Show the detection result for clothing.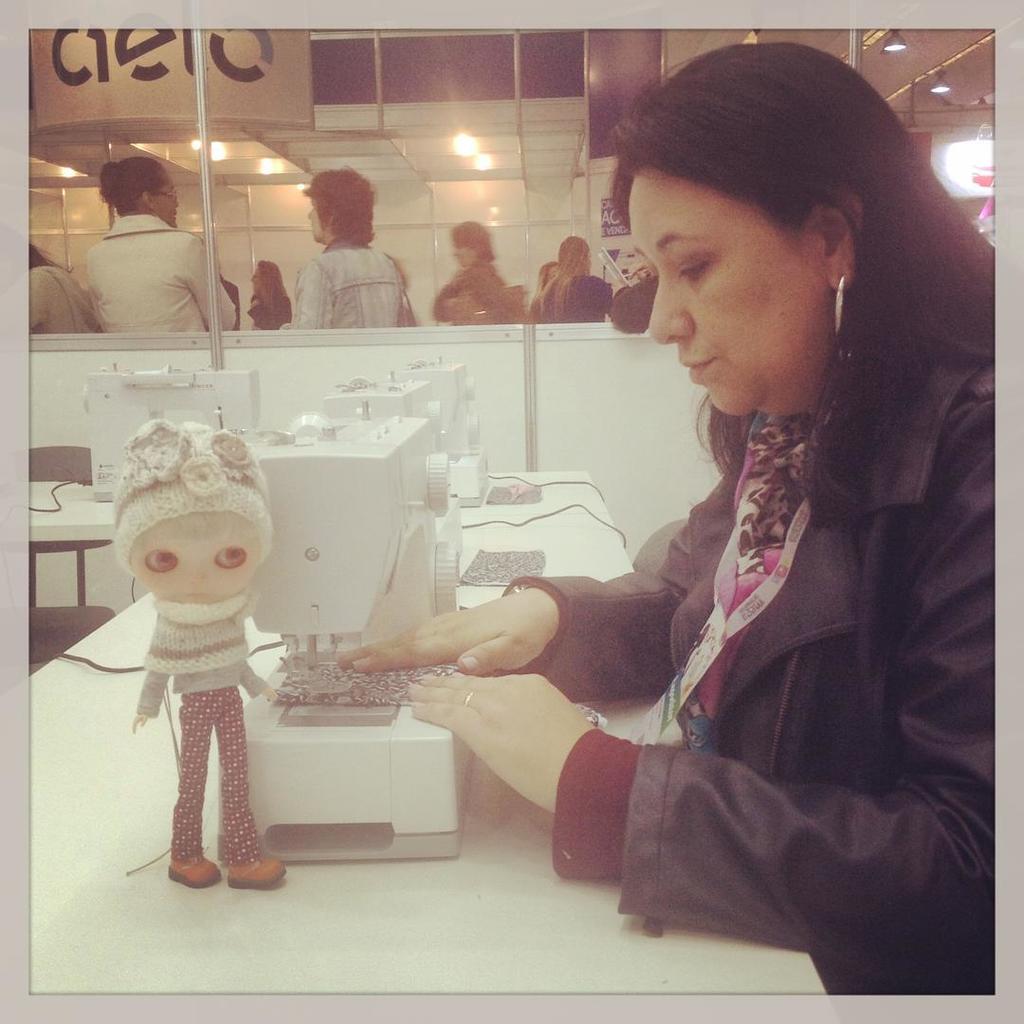
{"x1": 535, "y1": 267, "x2": 607, "y2": 327}.
